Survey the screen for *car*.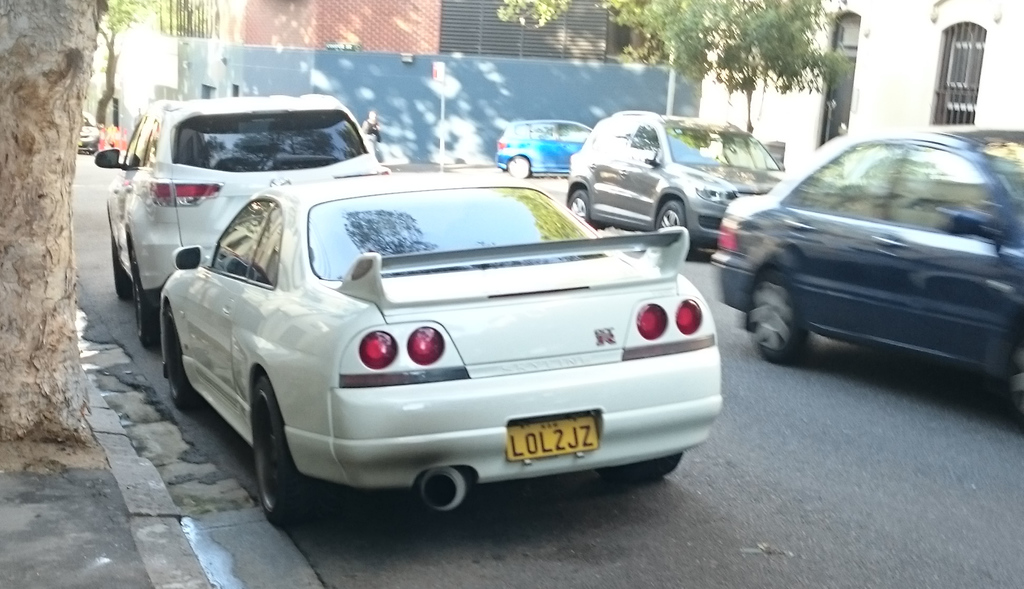
Survey found: (x1=711, y1=125, x2=1023, y2=414).
